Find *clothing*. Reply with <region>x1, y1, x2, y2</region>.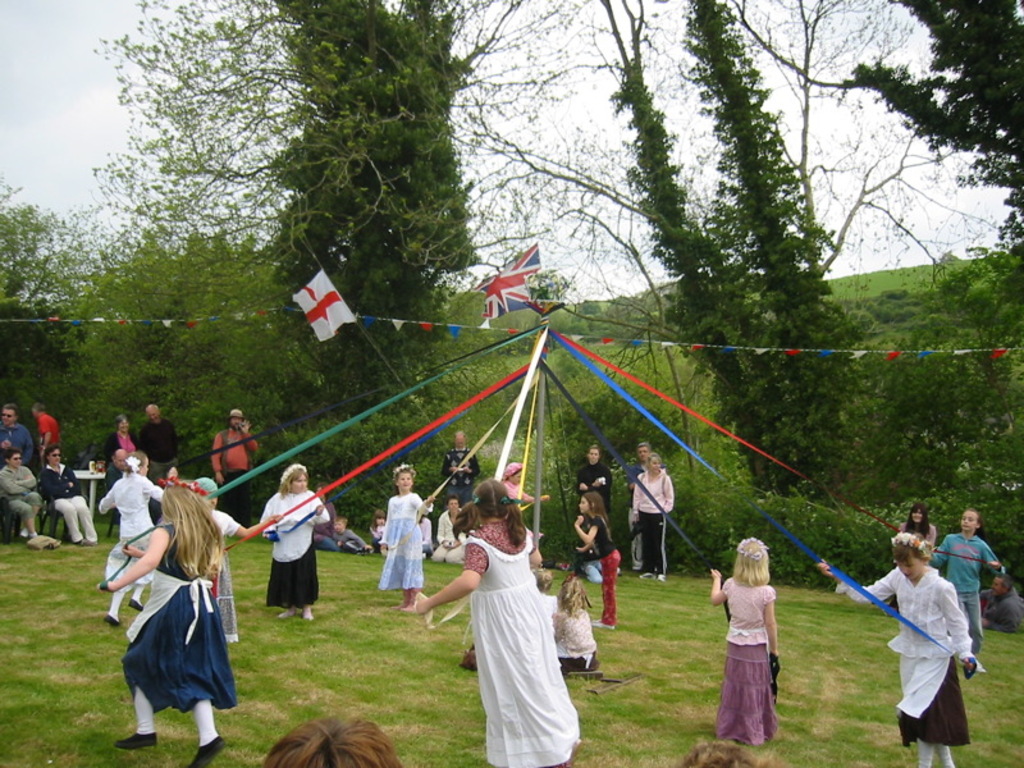
<region>380, 483, 433, 582</region>.
